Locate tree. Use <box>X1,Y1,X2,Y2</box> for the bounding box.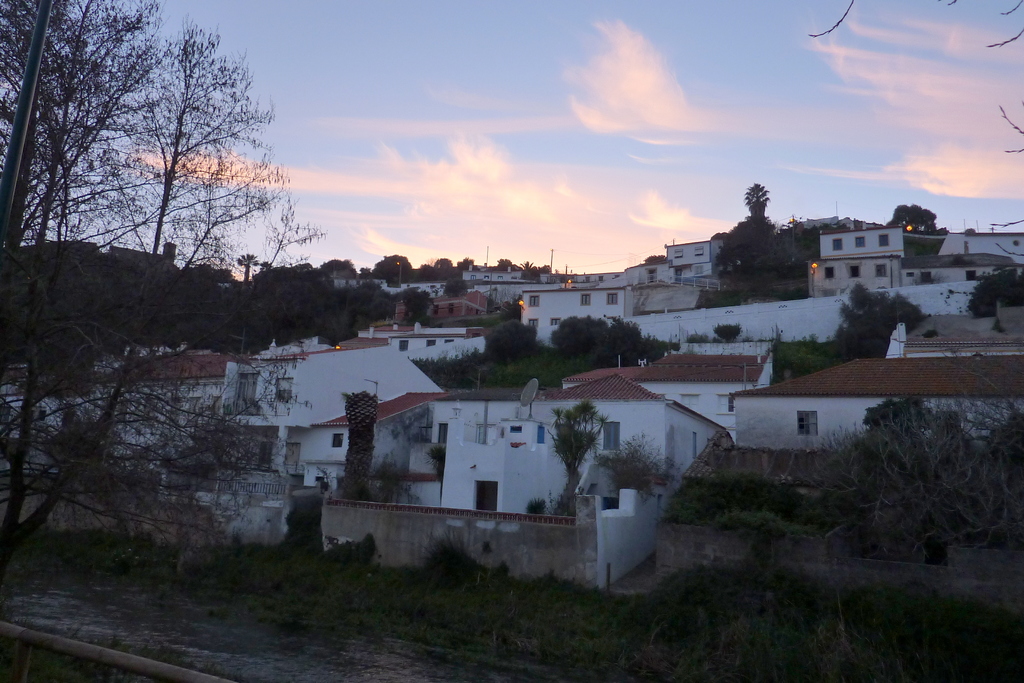
<box>547,404,616,520</box>.
